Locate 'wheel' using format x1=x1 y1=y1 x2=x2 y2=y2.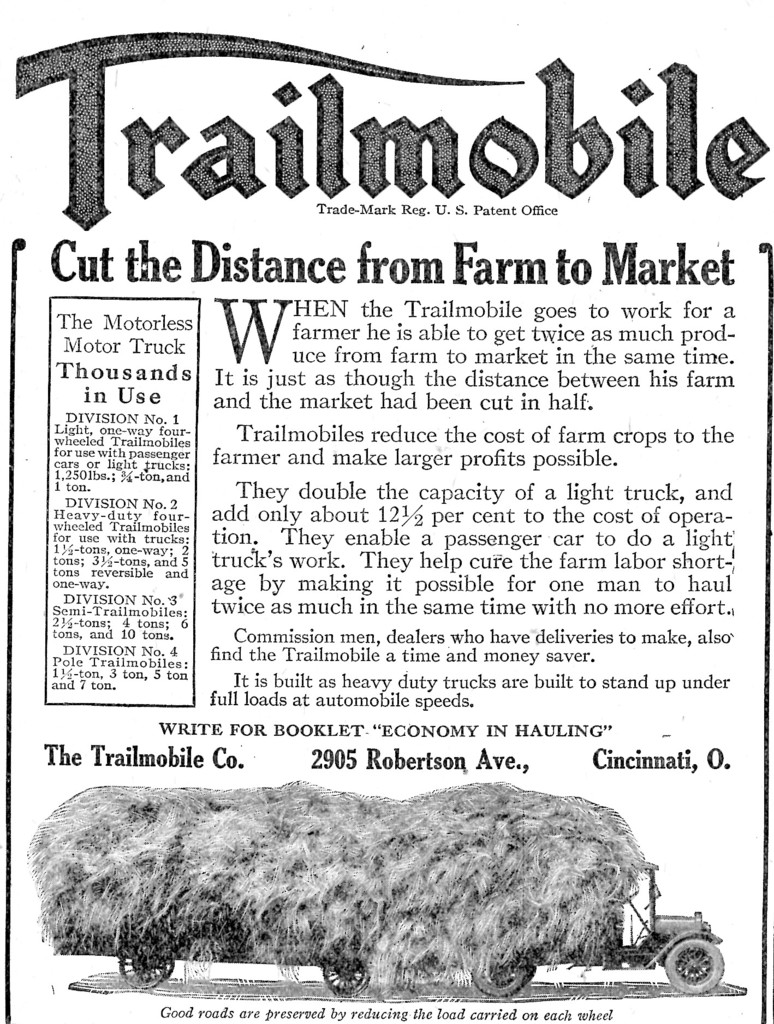
x1=116 y1=943 x2=175 y2=988.
